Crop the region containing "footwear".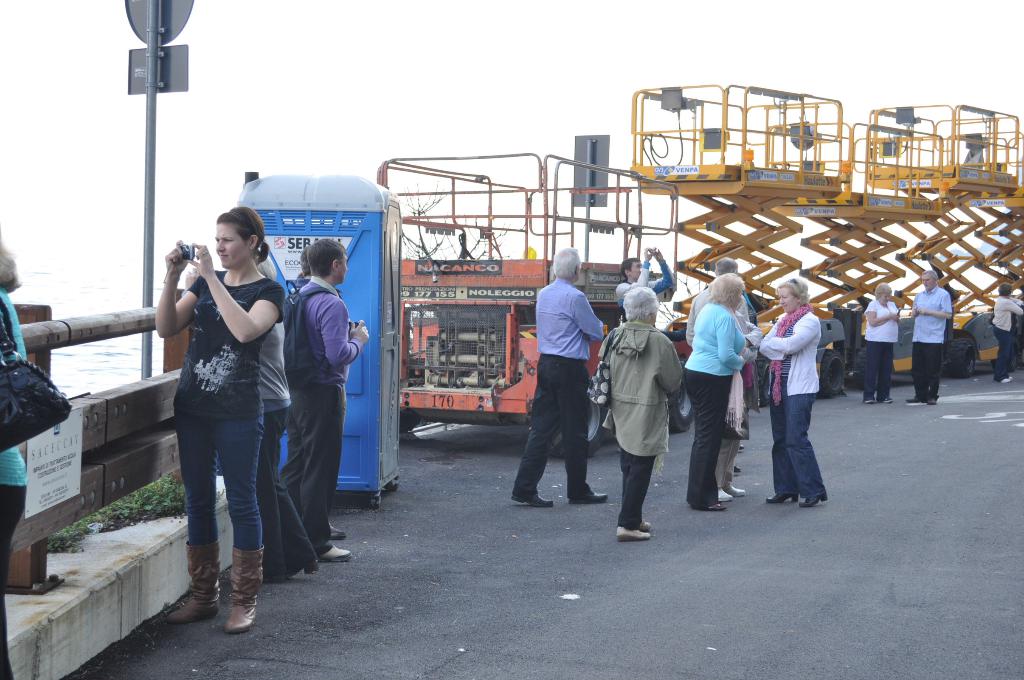
Crop region: l=882, t=393, r=895, b=406.
